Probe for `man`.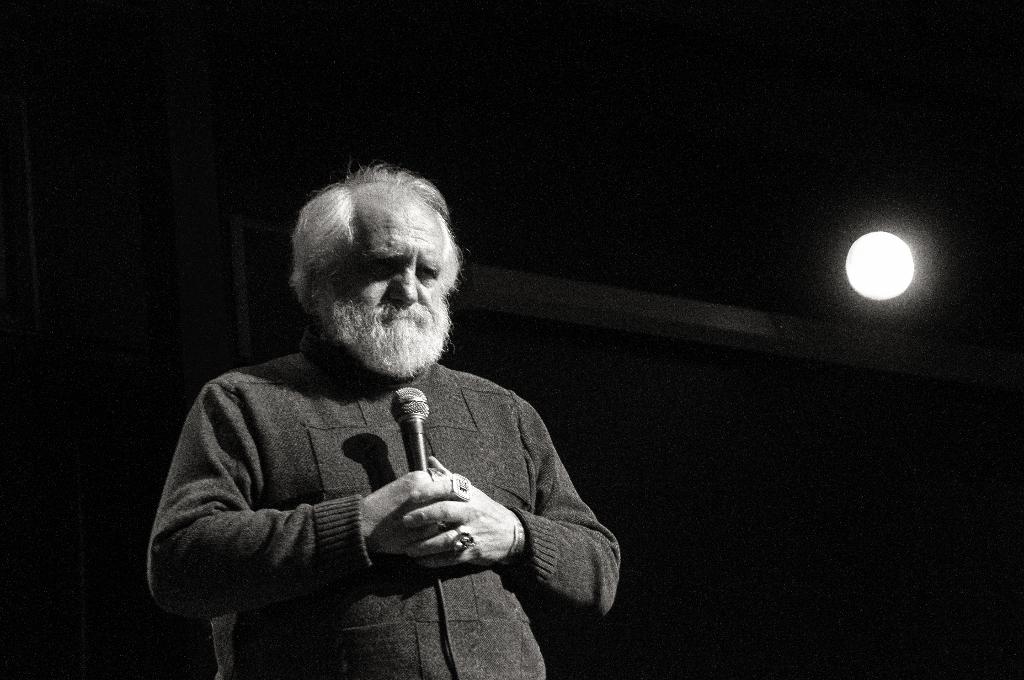
Probe result: [140, 148, 652, 661].
